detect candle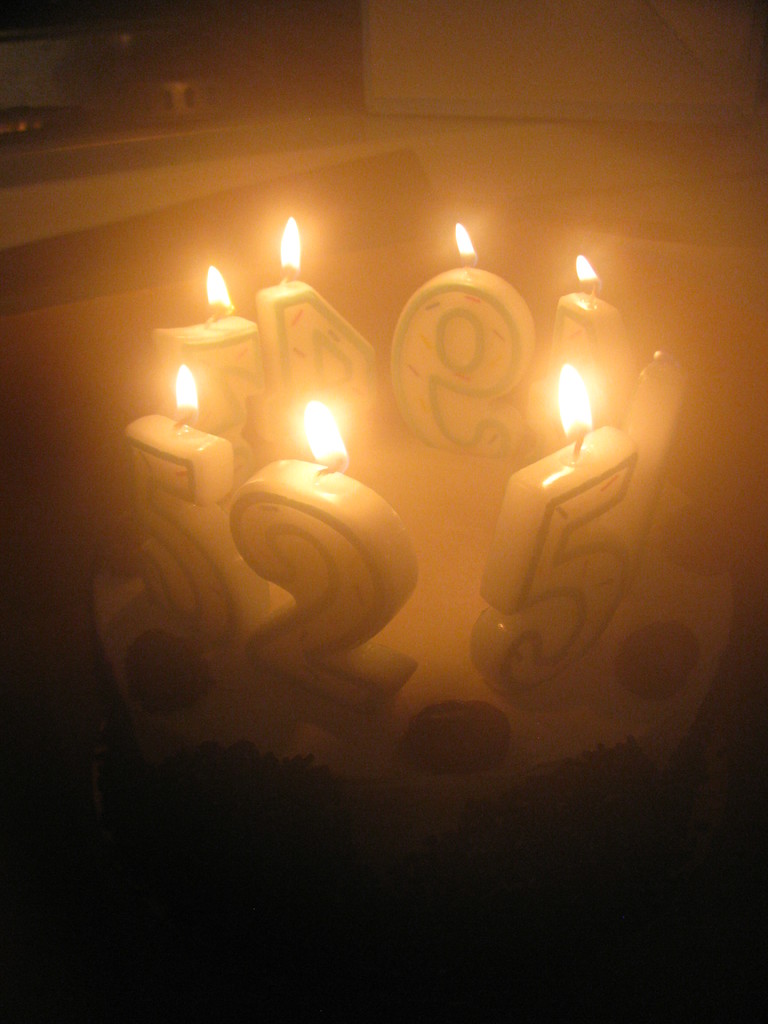
<region>115, 218, 415, 715</region>
